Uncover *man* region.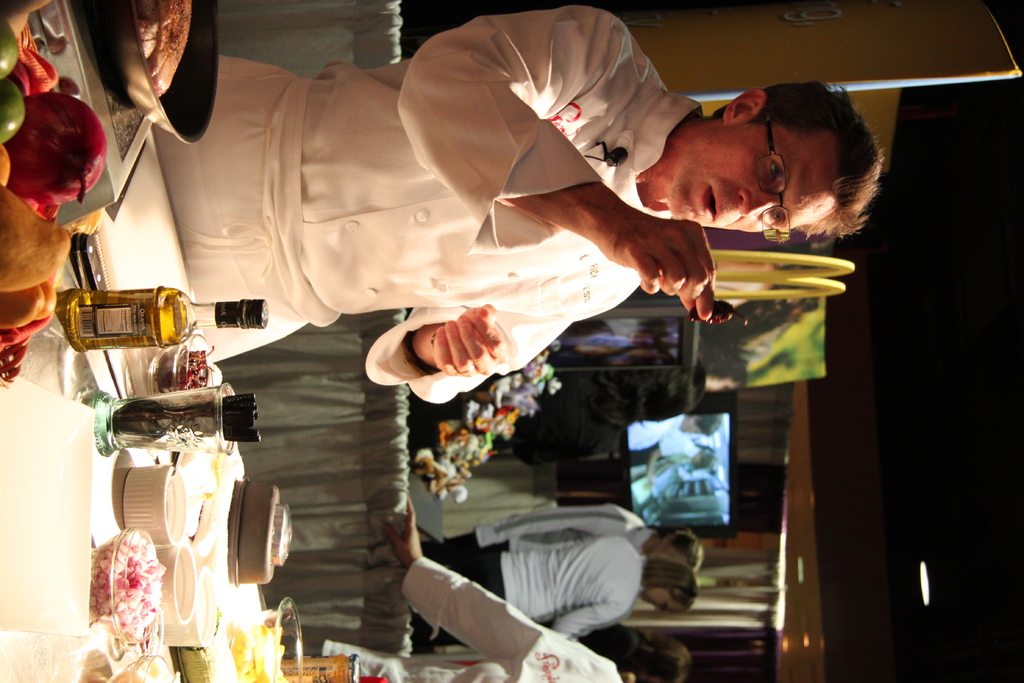
Uncovered: (x1=150, y1=15, x2=778, y2=433).
